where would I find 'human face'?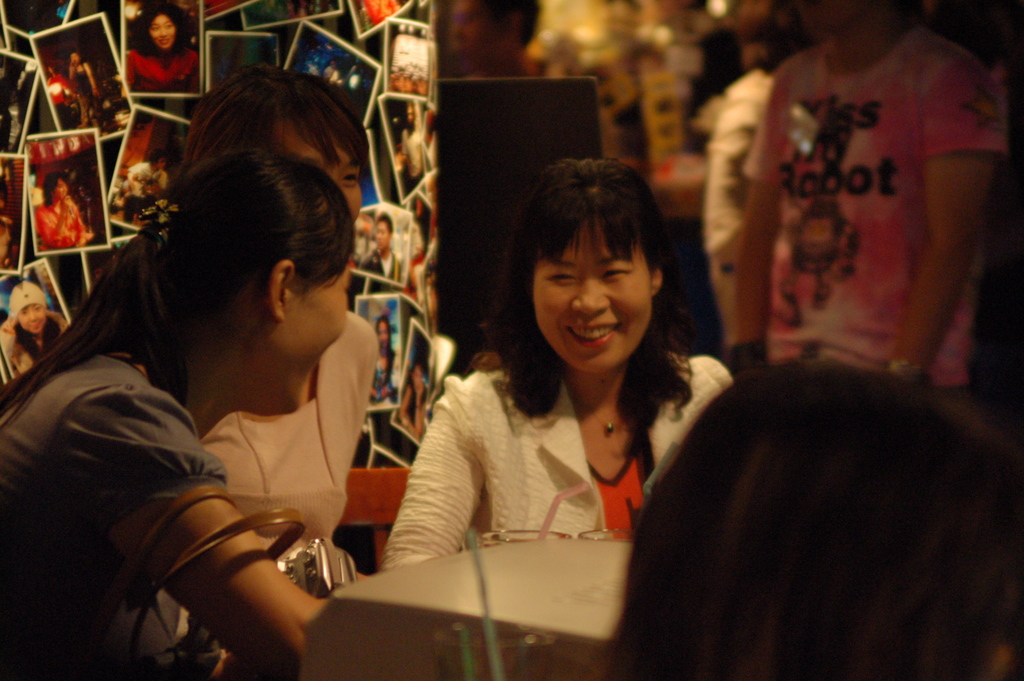
At {"x1": 377, "y1": 320, "x2": 390, "y2": 347}.
